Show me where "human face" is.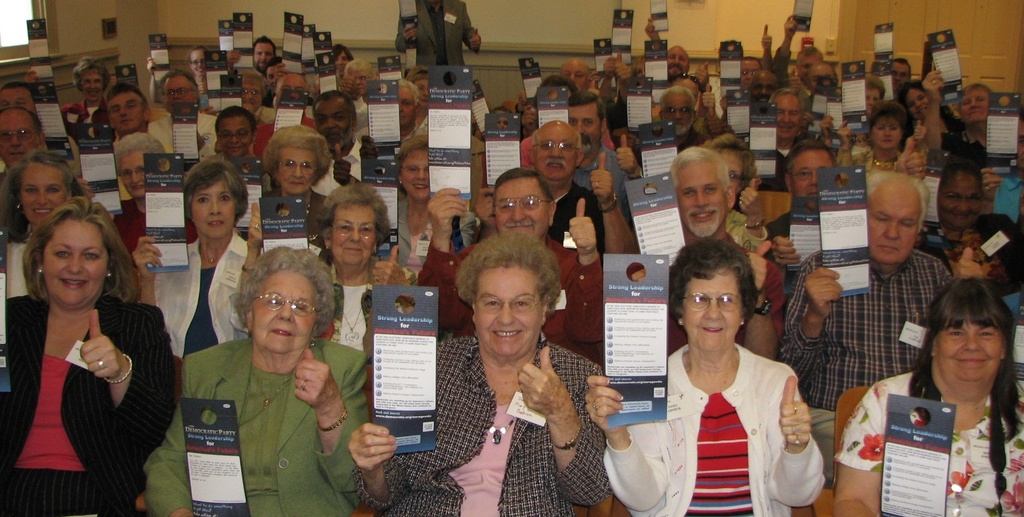
"human face" is at [330,47,347,75].
